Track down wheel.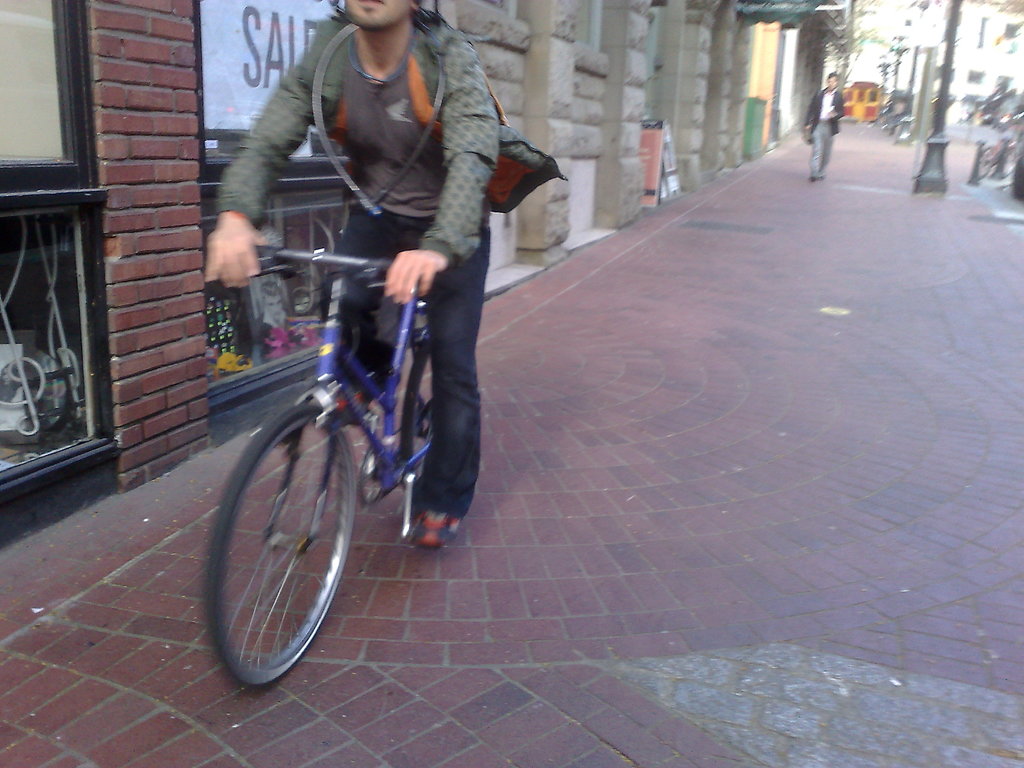
Tracked to [202, 396, 347, 688].
